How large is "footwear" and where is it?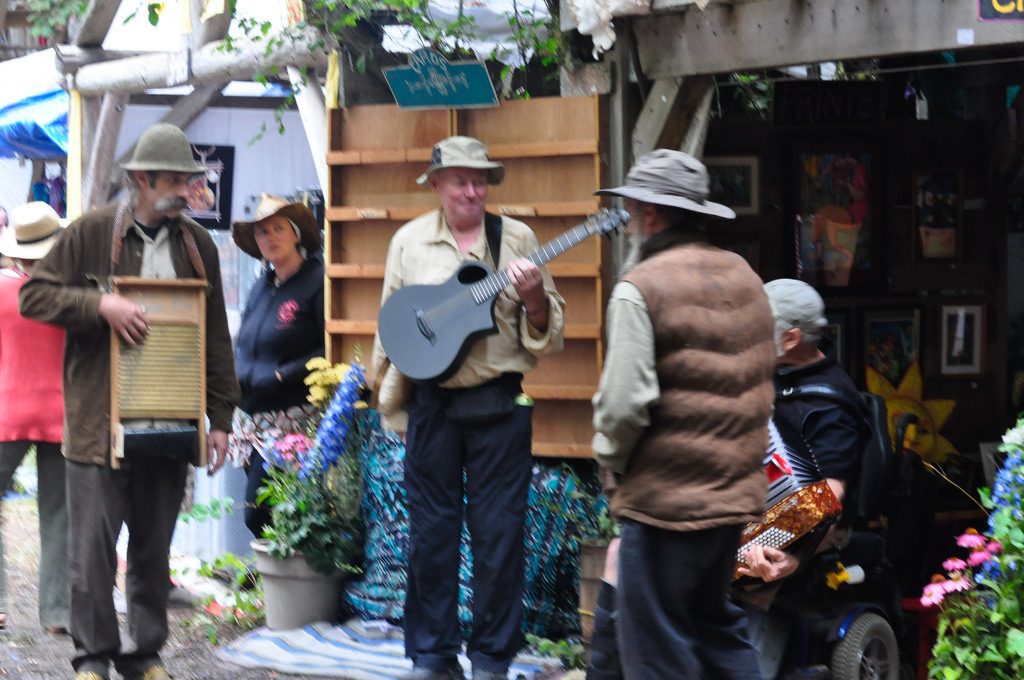
Bounding box: crop(125, 660, 180, 679).
